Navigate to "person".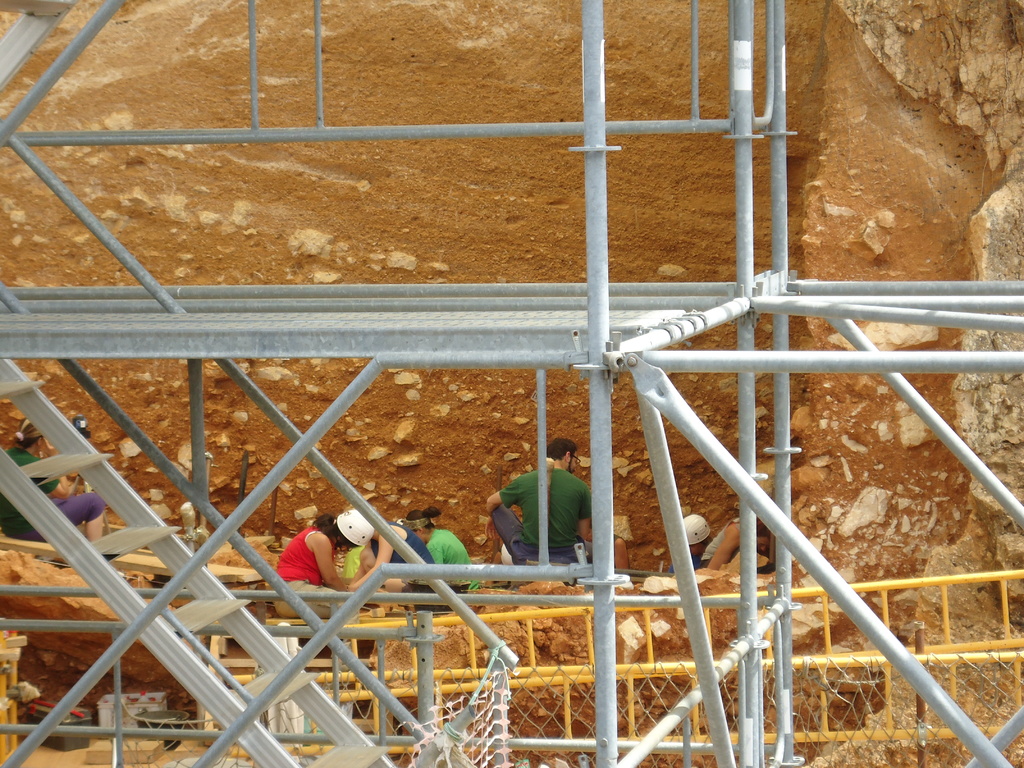
Navigation target: Rect(347, 511, 449, 625).
